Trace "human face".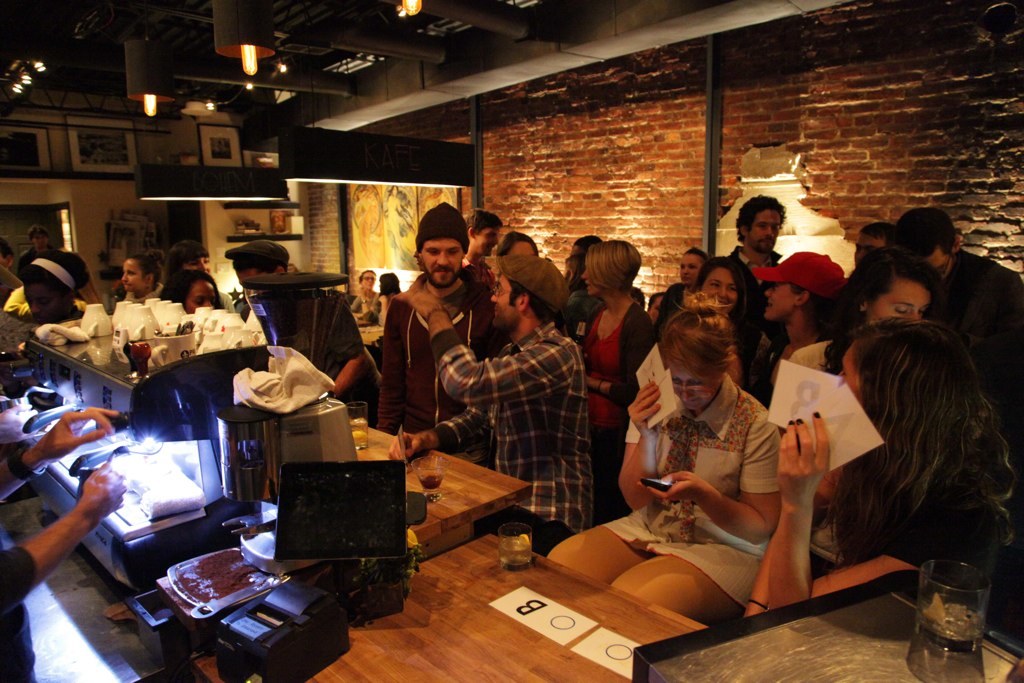
Traced to region(751, 210, 781, 247).
